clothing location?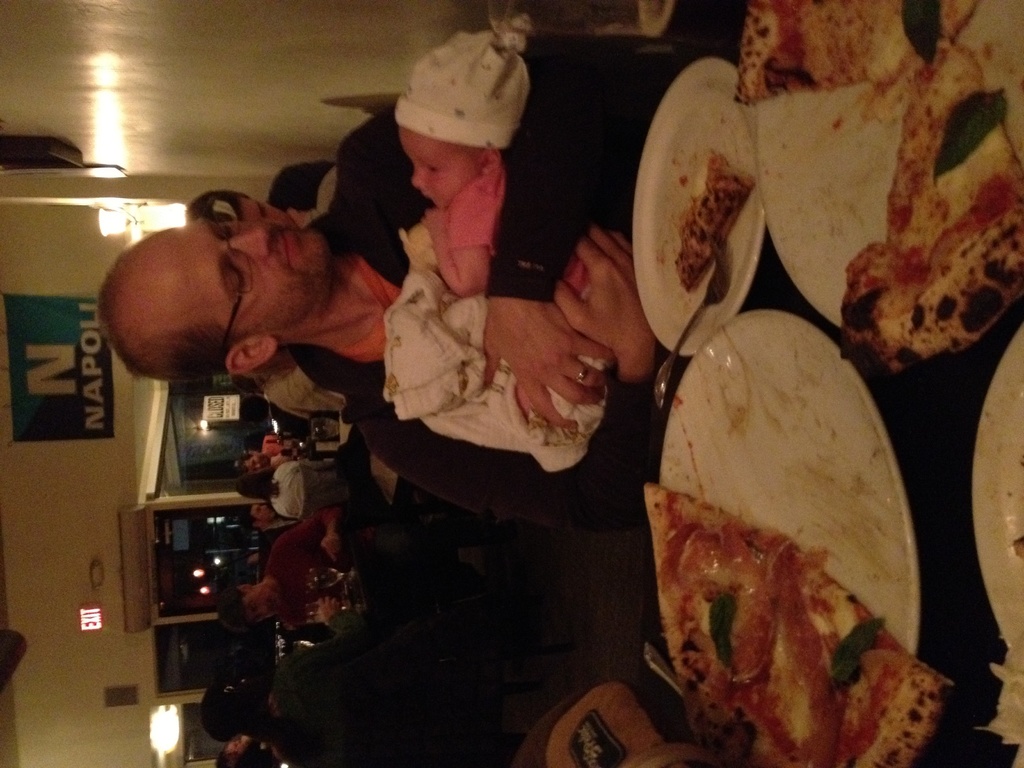
(left=271, top=519, right=332, bottom=632)
